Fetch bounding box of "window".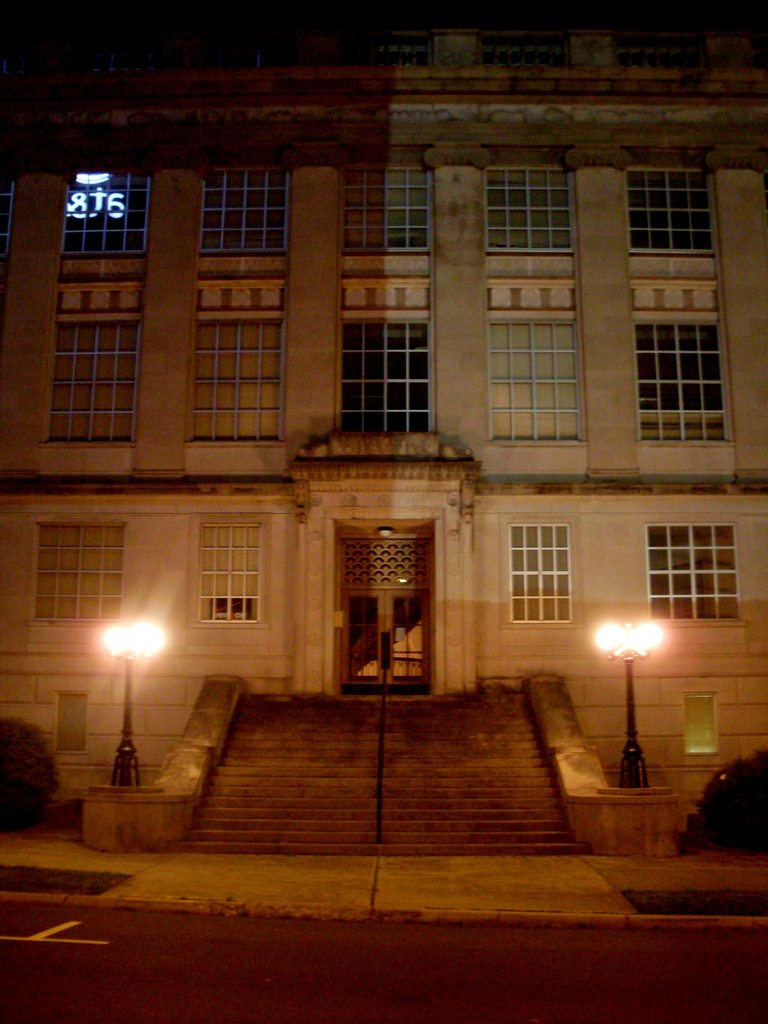
Bbox: [337, 167, 437, 253].
